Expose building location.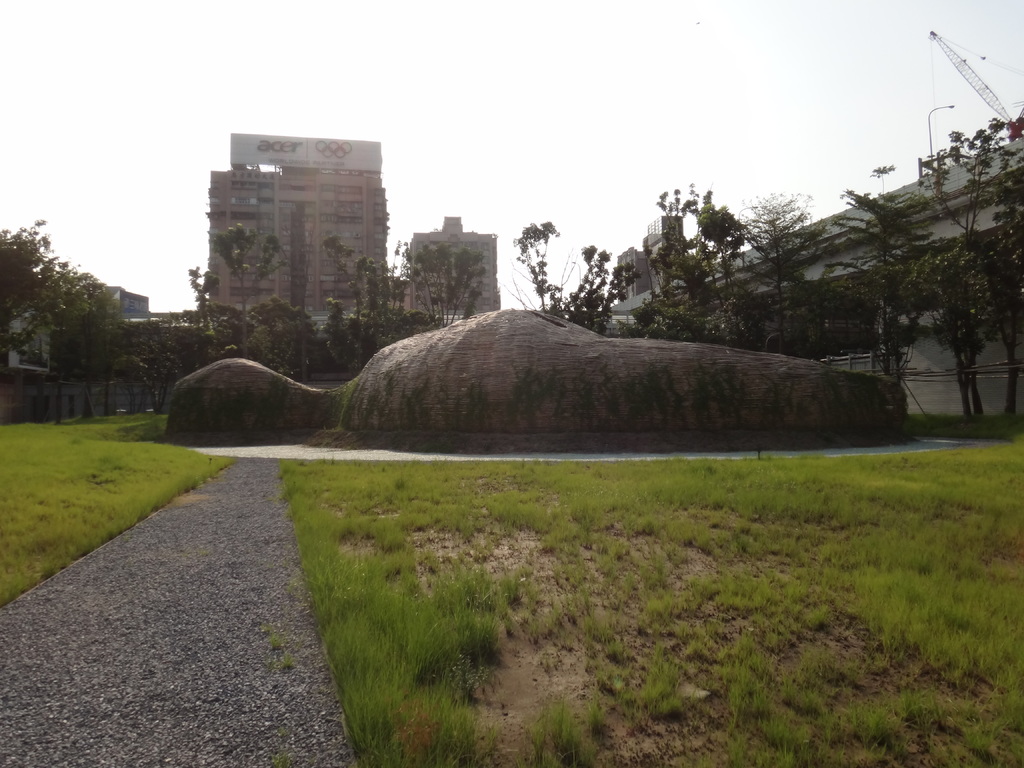
Exposed at locate(204, 130, 394, 318).
